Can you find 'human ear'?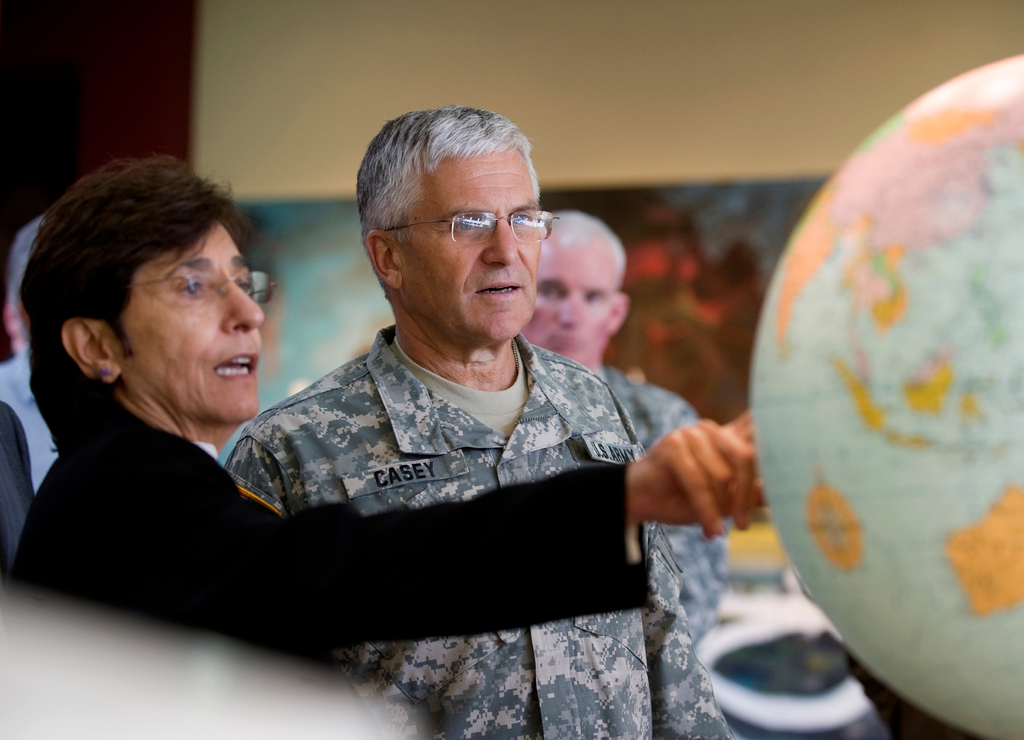
Yes, bounding box: 371 231 403 288.
